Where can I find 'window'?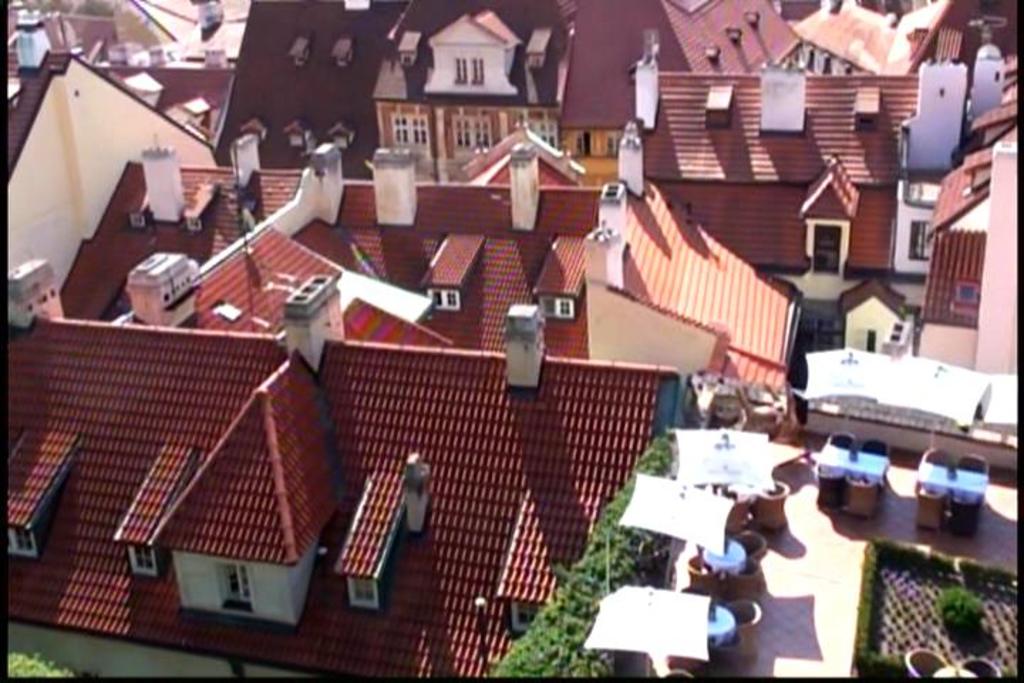
You can find it at 606,132,626,159.
